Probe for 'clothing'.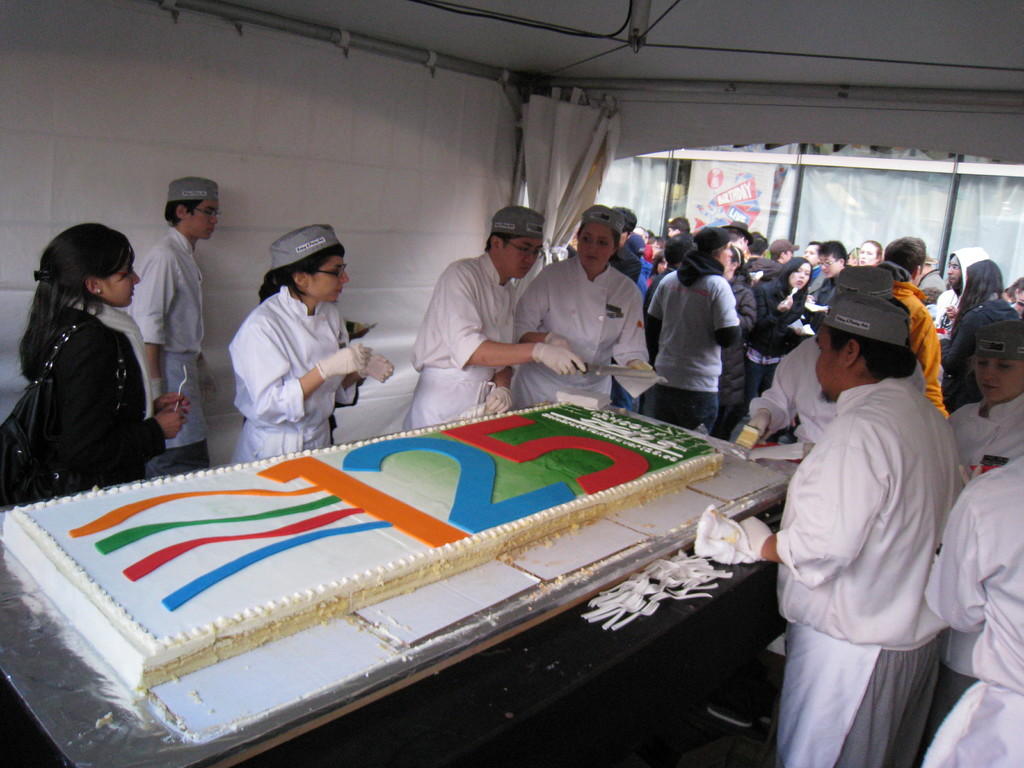
Probe result: BBox(744, 273, 815, 403).
